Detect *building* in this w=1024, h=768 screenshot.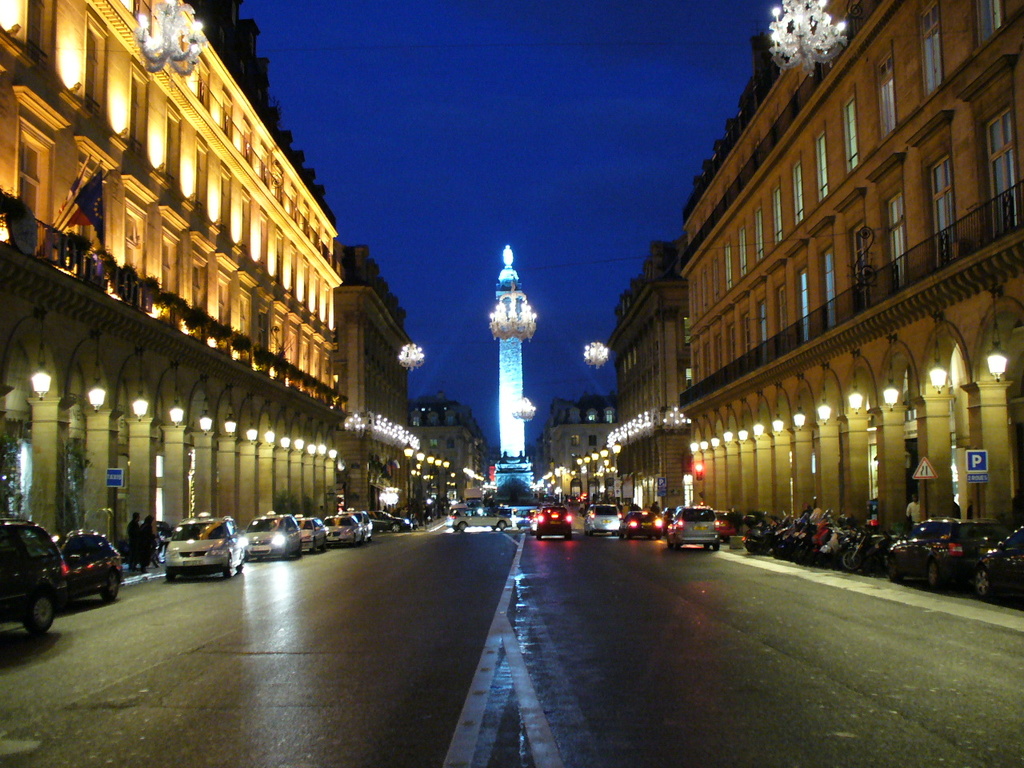
Detection: (x1=543, y1=392, x2=618, y2=506).
